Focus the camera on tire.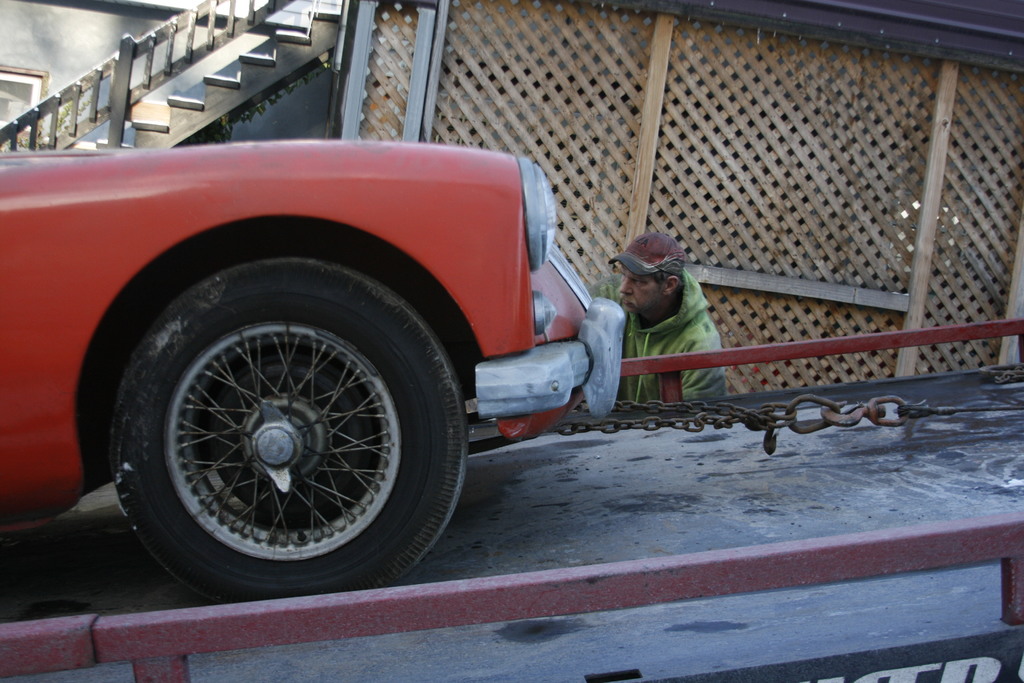
Focus region: detection(97, 257, 478, 600).
